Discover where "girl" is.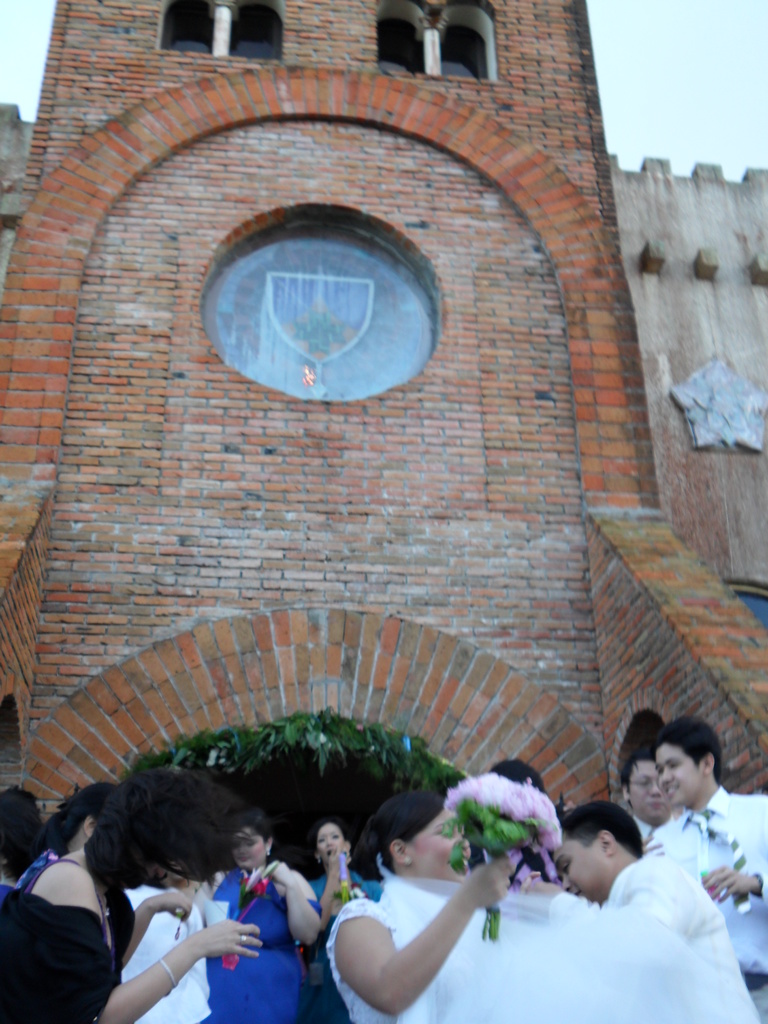
Discovered at {"x1": 324, "y1": 788, "x2": 738, "y2": 1023}.
